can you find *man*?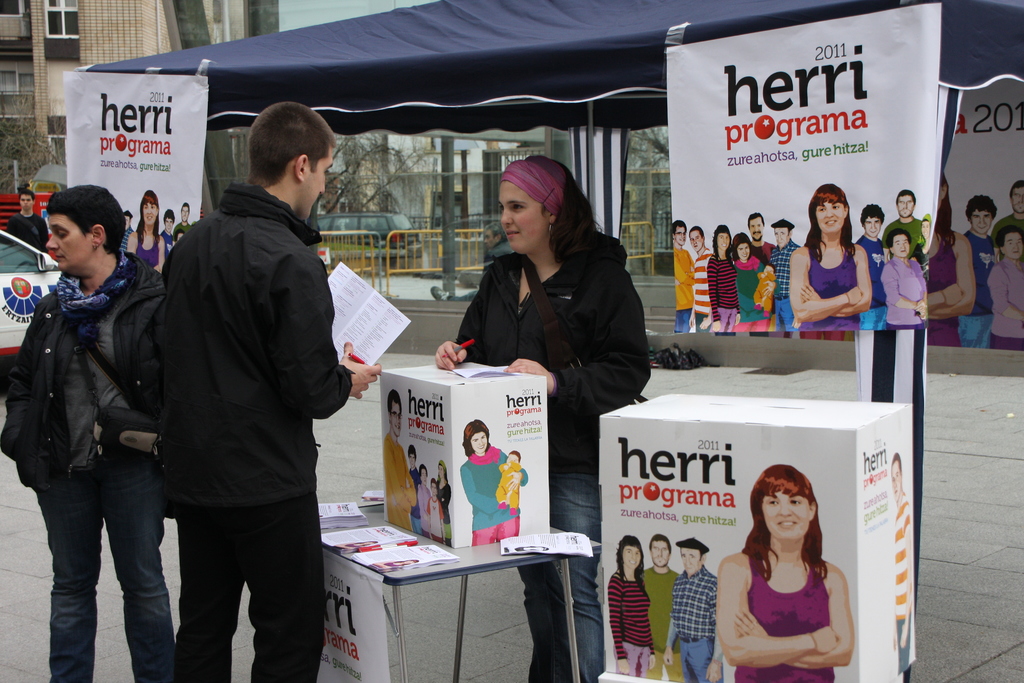
Yes, bounding box: 682,222,712,329.
